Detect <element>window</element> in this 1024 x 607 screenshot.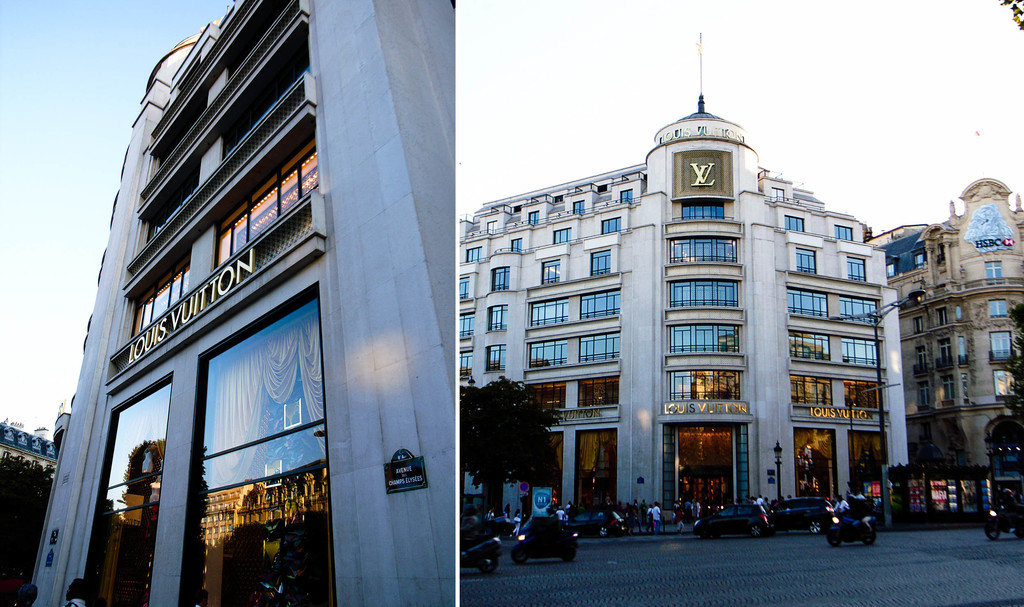
Detection: locate(669, 281, 739, 309).
